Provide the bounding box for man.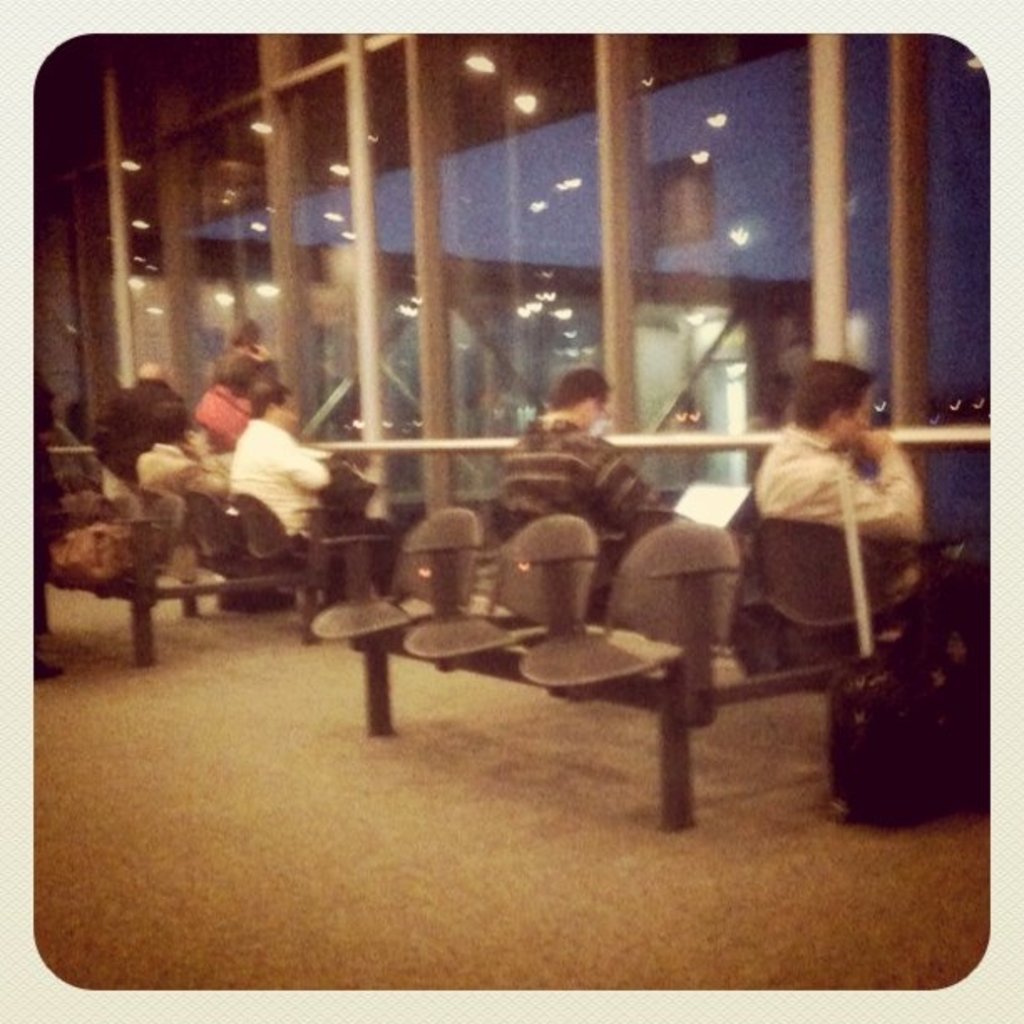
crop(224, 373, 338, 550).
